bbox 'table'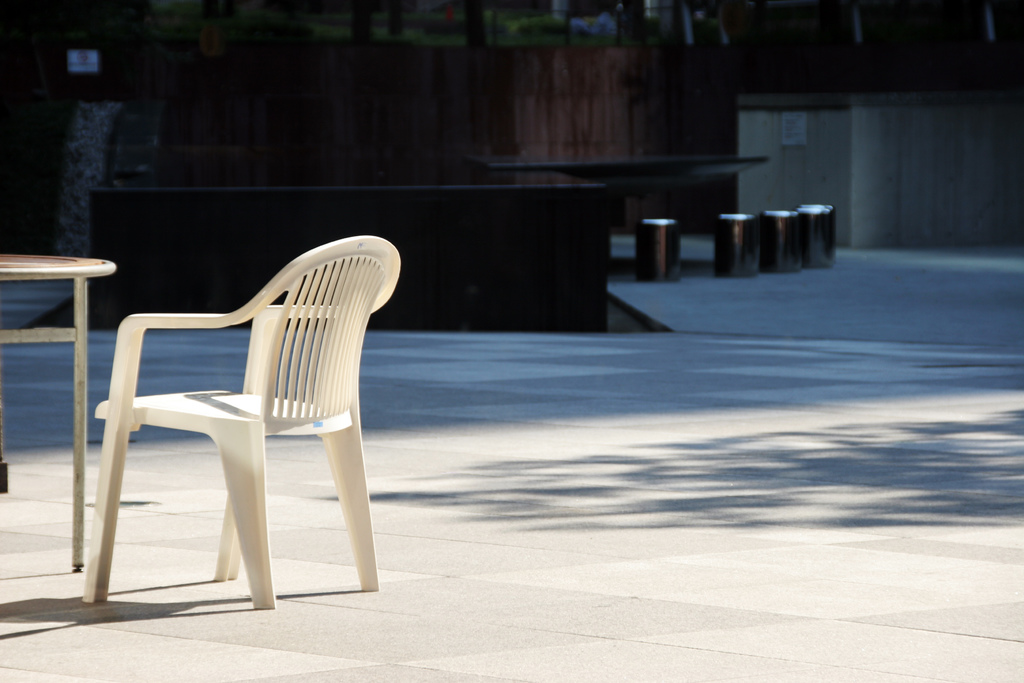
0 247 115 573
